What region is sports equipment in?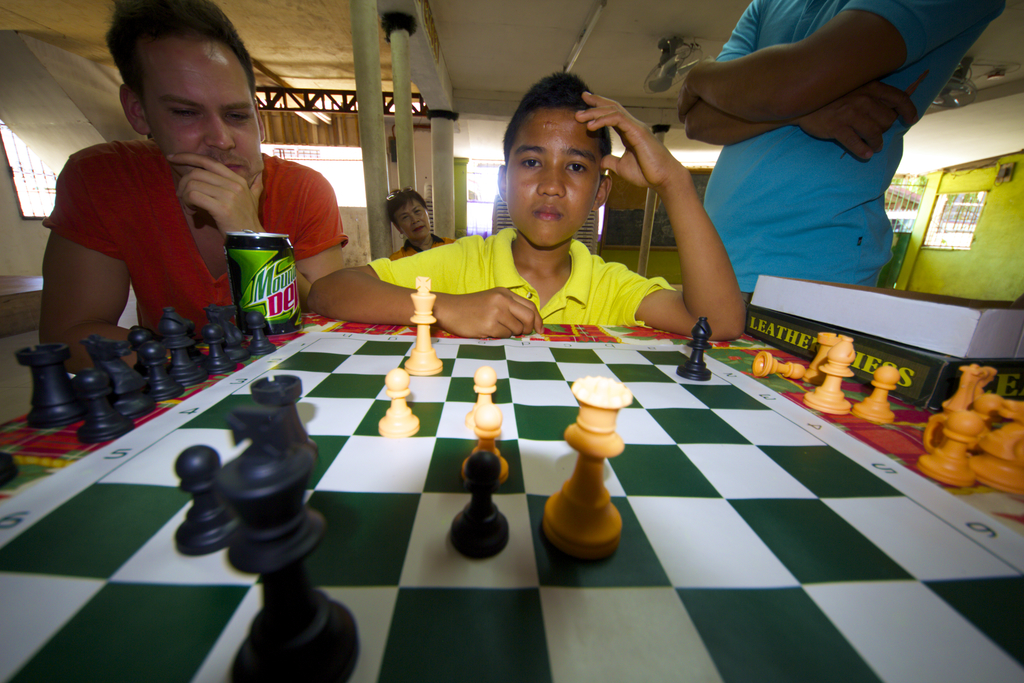
{"left": 751, "top": 347, "right": 806, "bottom": 377}.
